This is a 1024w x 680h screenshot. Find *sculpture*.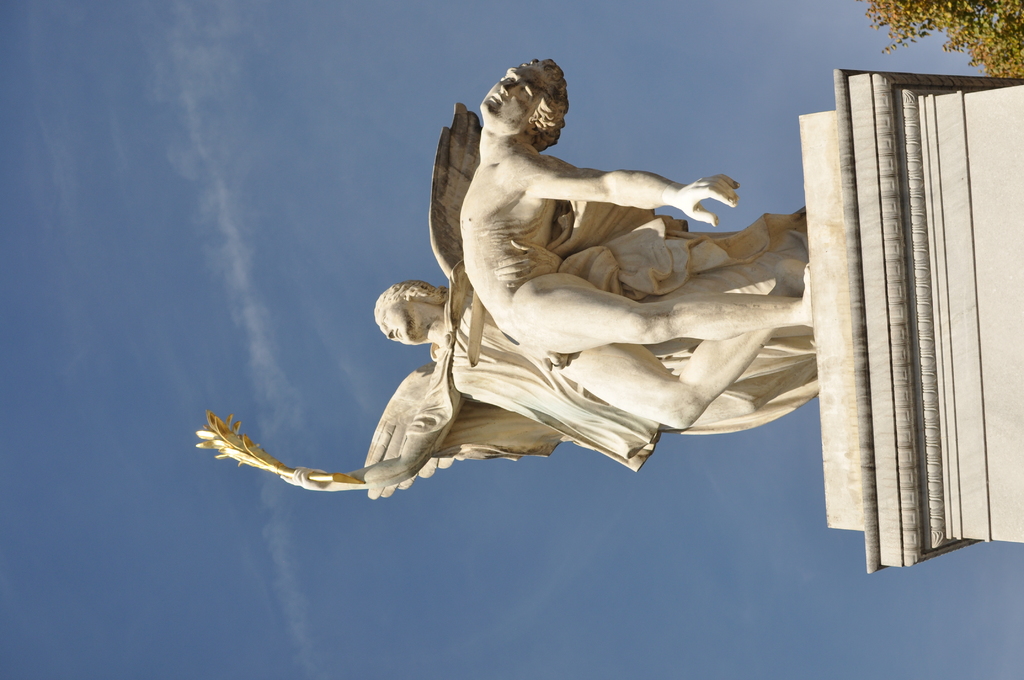
Bounding box: locate(196, 100, 828, 501).
